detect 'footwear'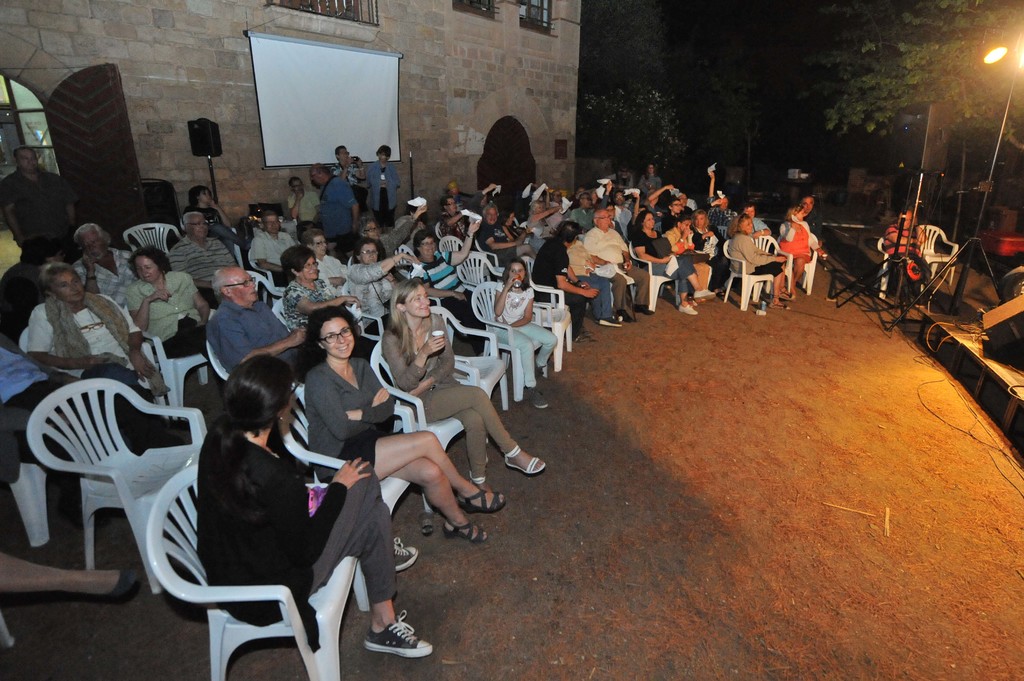
rect(780, 287, 794, 298)
